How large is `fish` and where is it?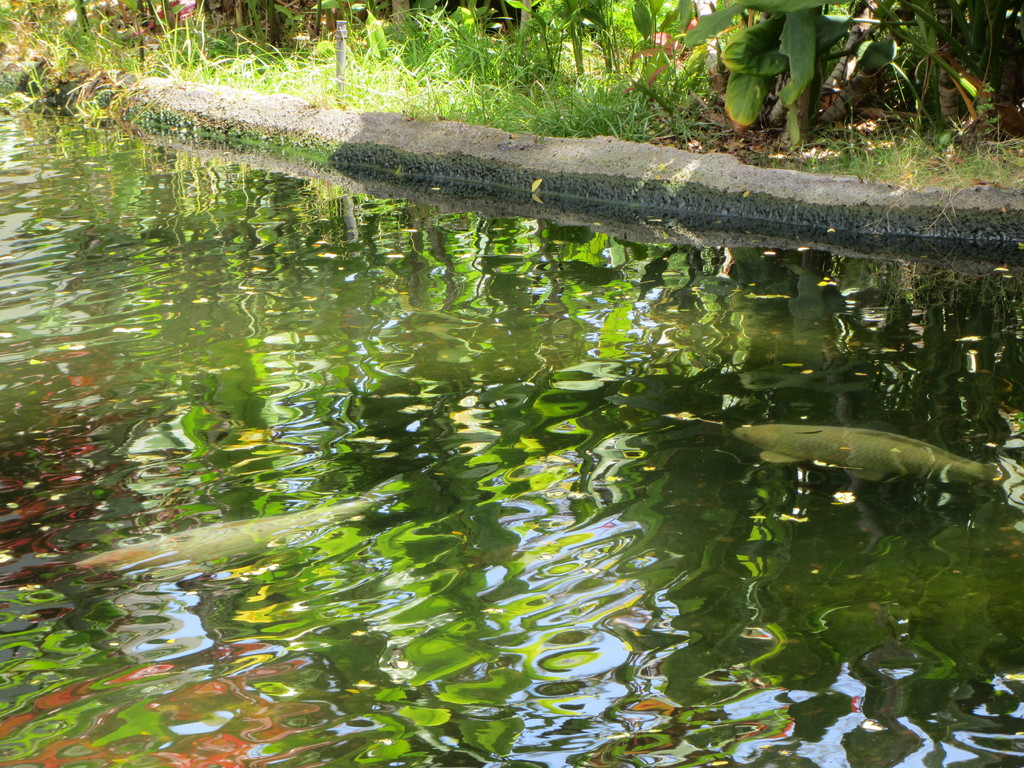
Bounding box: detection(708, 412, 1005, 520).
